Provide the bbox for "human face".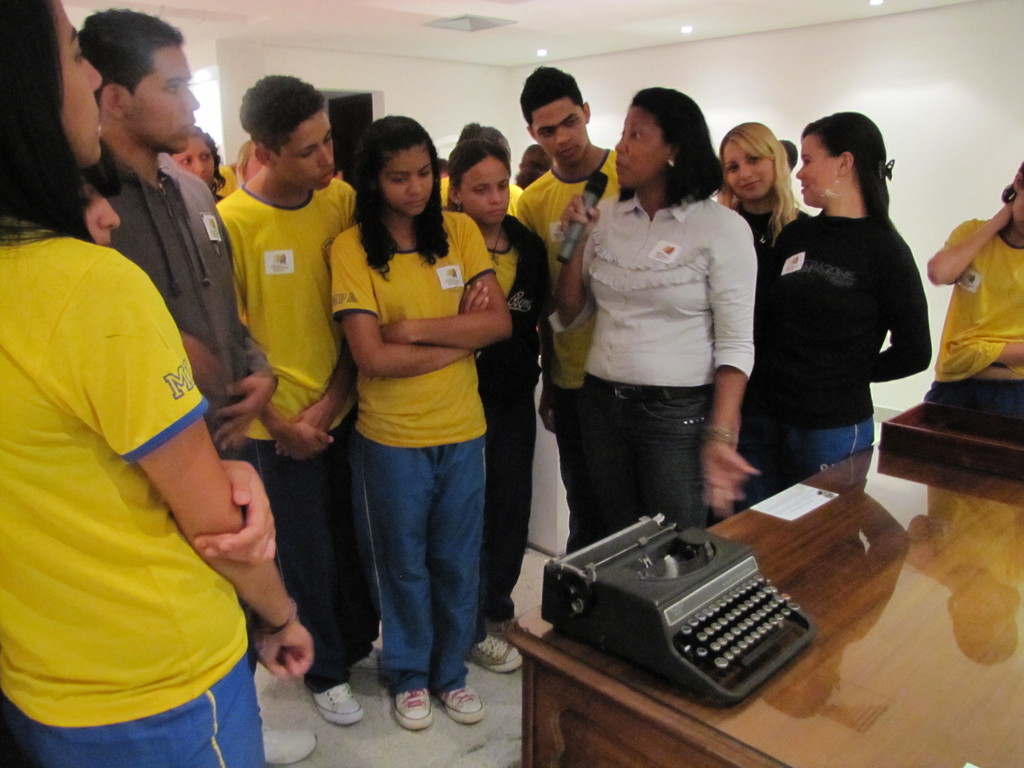
[536,100,587,166].
